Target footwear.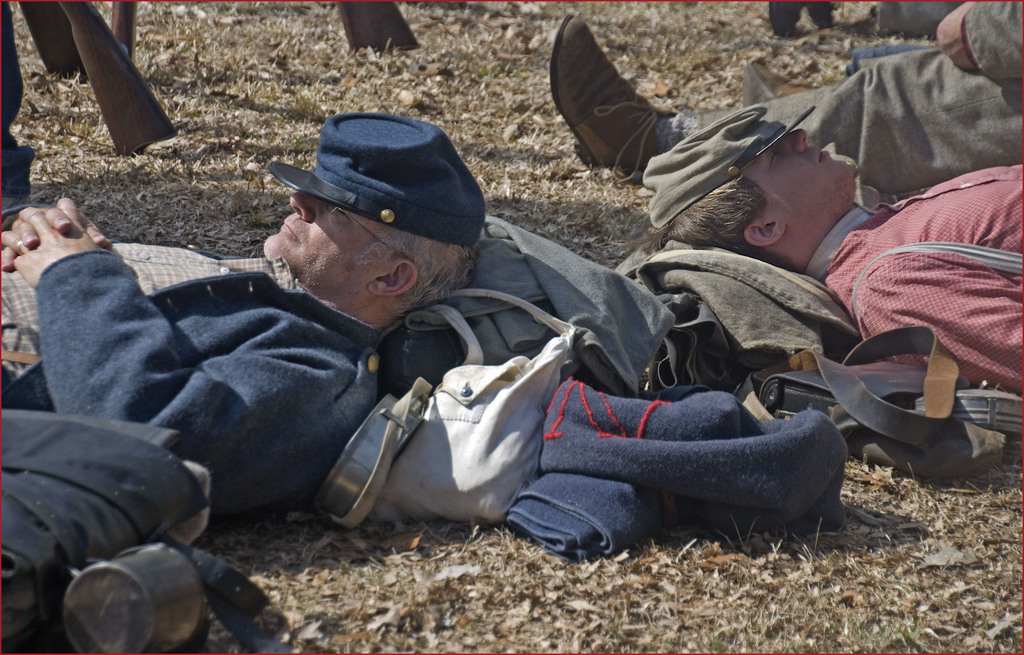
Target region: l=807, t=0, r=840, b=28.
